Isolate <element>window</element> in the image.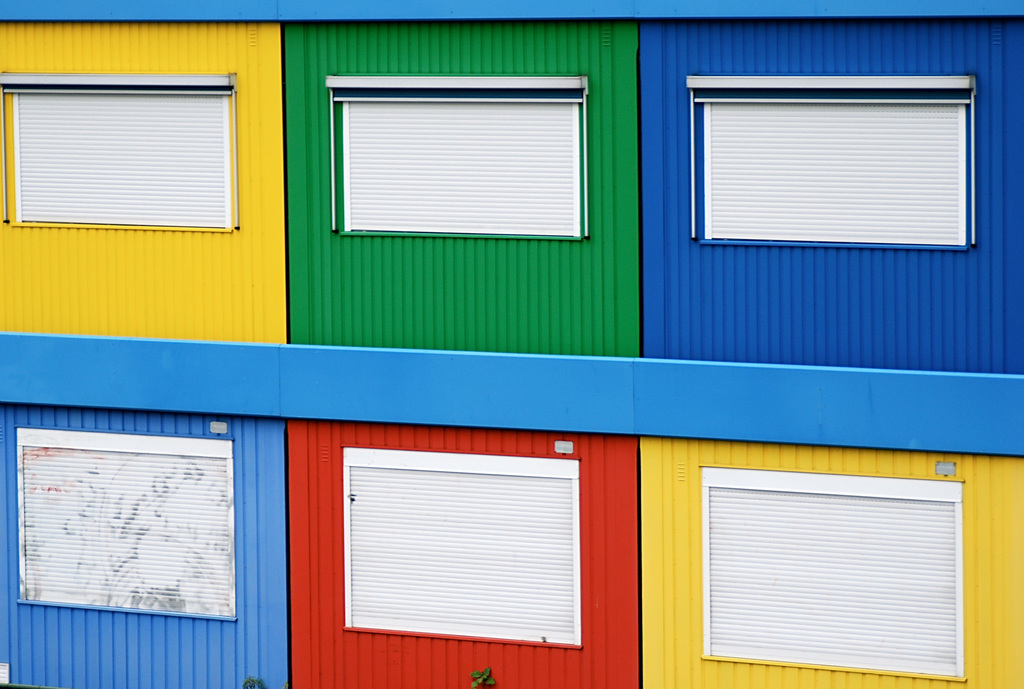
Isolated region: bbox=(687, 69, 975, 239).
